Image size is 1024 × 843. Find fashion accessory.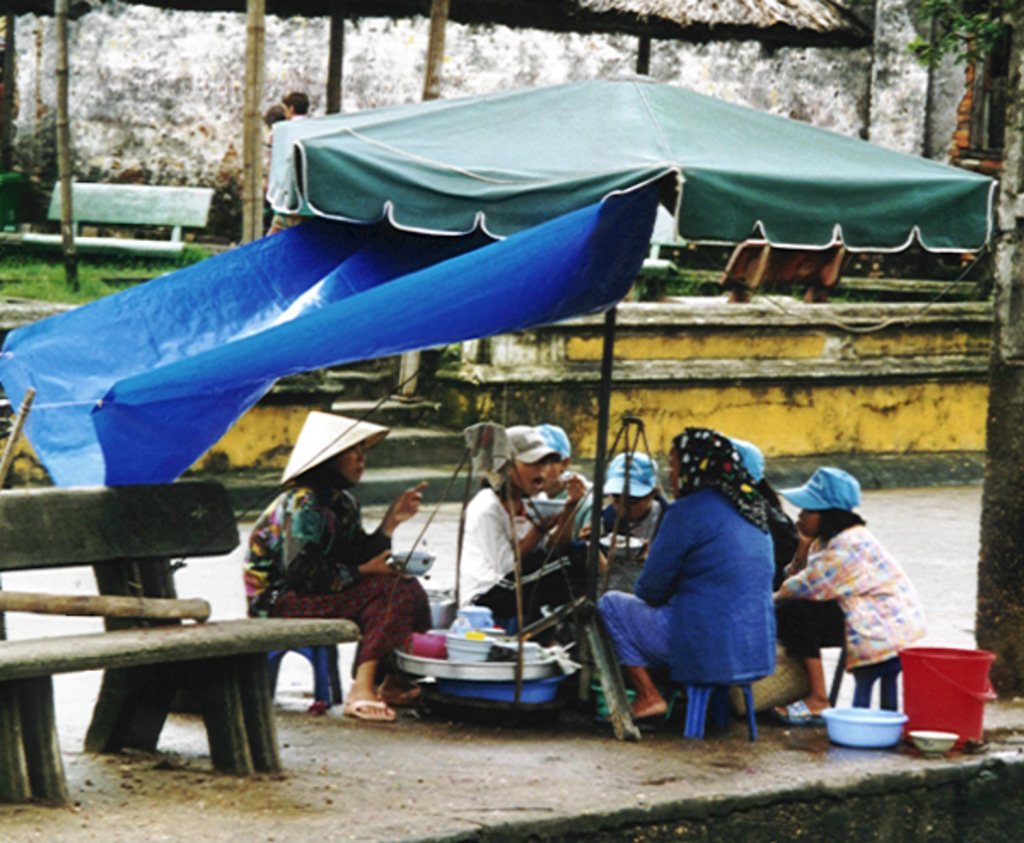
[left=602, top=449, right=657, bottom=495].
